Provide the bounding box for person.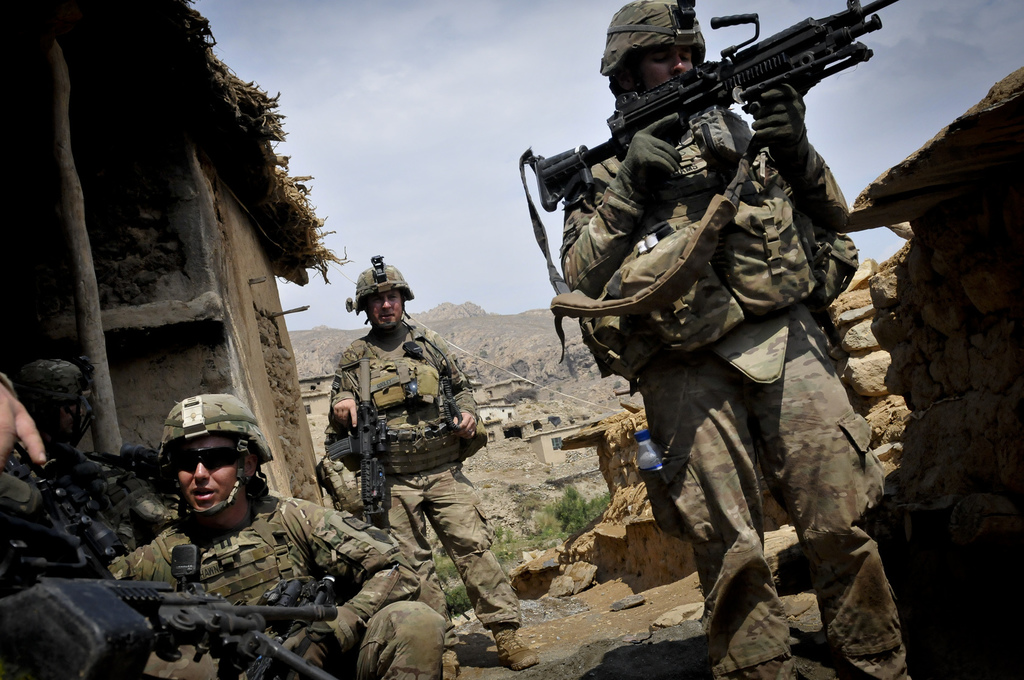
[left=554, top=0, right=872, bottom=644].
